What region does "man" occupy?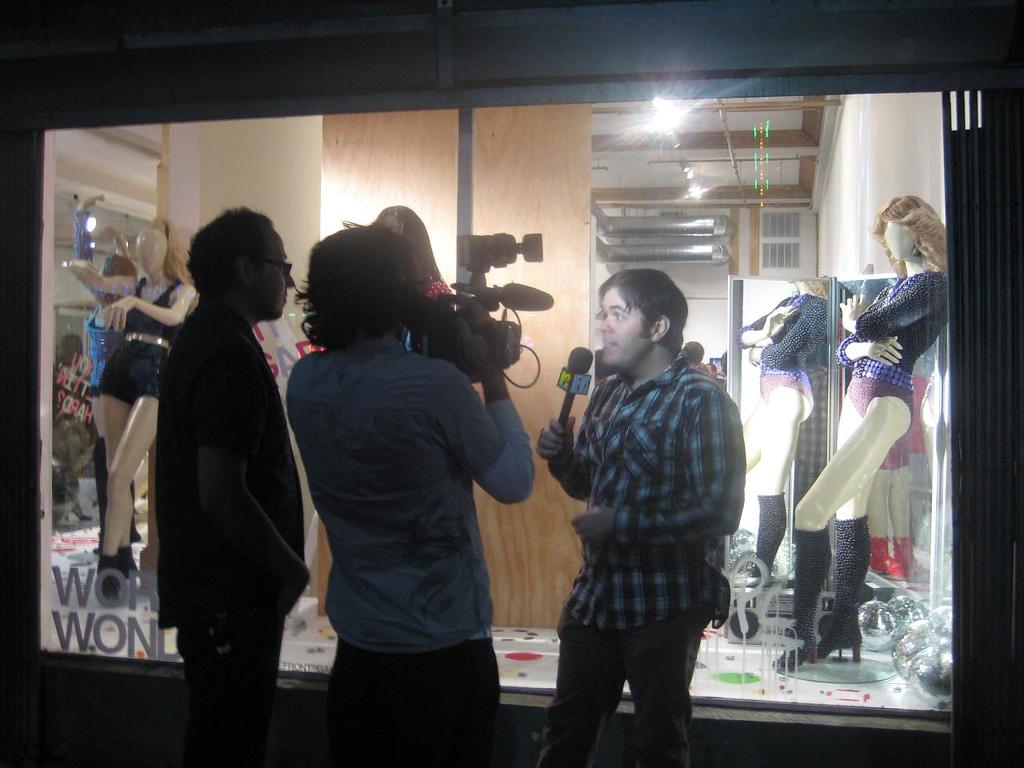
160:202:315:764.
